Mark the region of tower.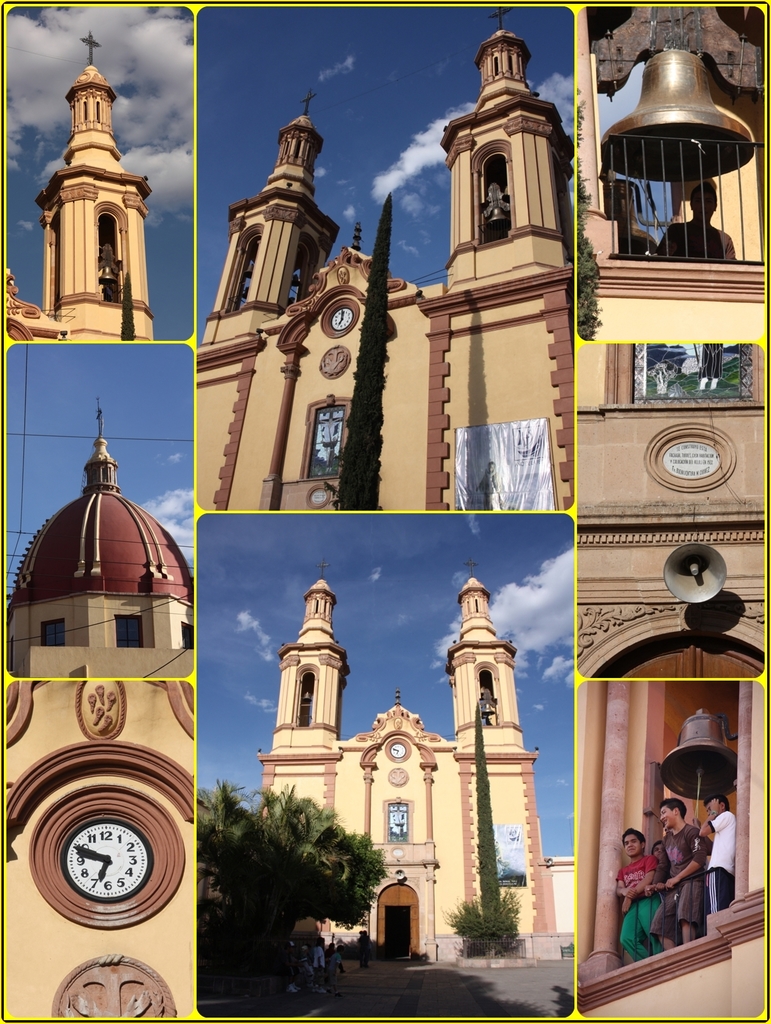
Region: rect(194, 92, 572, 528).
